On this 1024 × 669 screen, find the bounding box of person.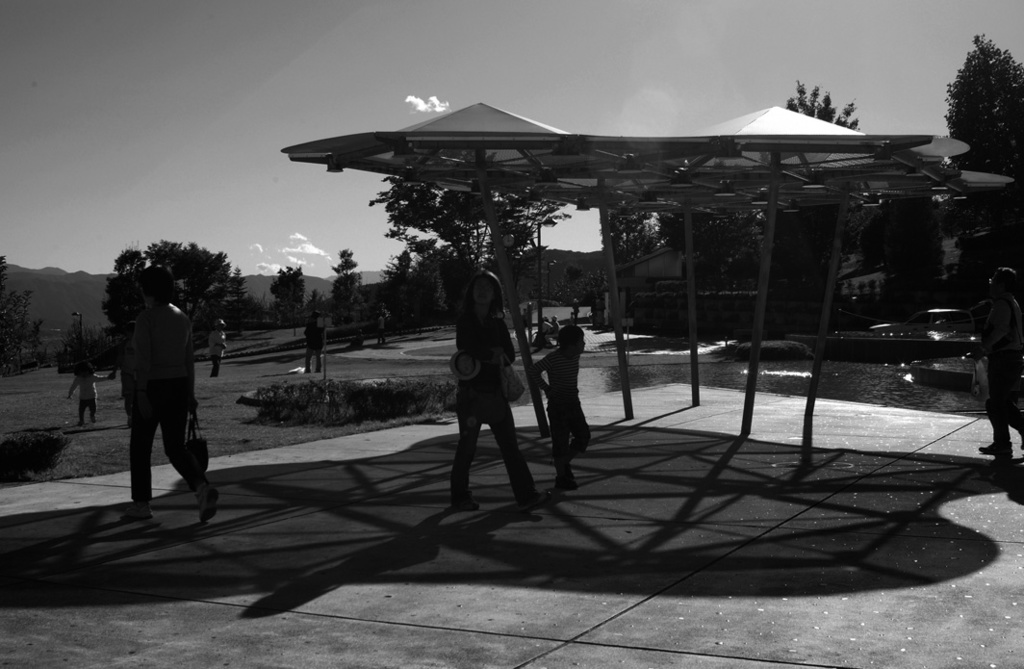
Bounding box: <box>953,256,1023,463</box>.
